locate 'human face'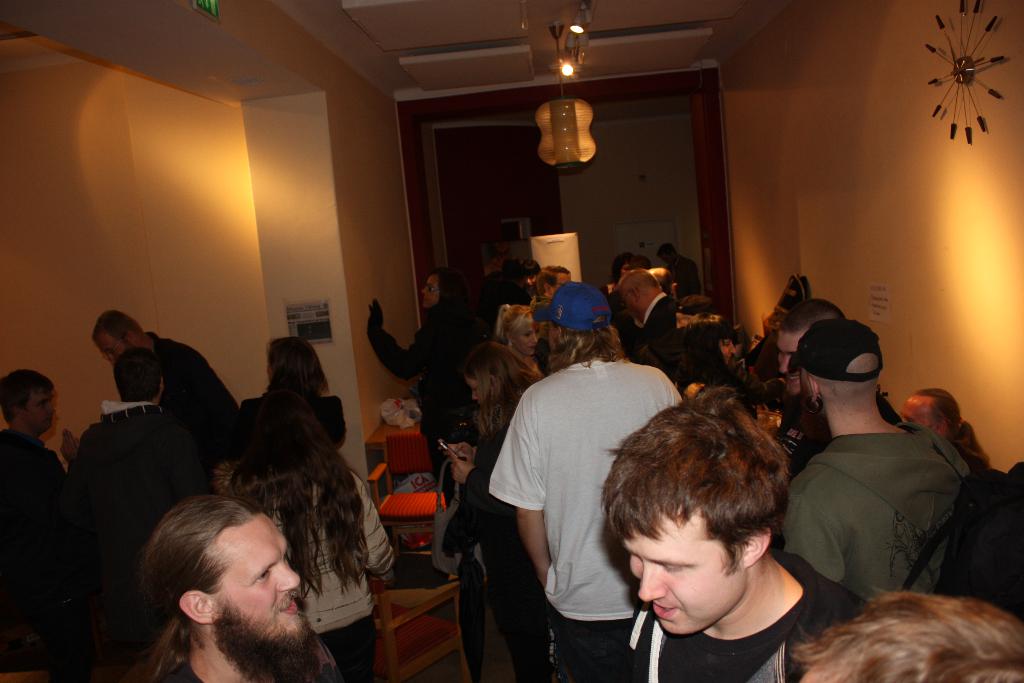
box(417, 277, 438, 309)
